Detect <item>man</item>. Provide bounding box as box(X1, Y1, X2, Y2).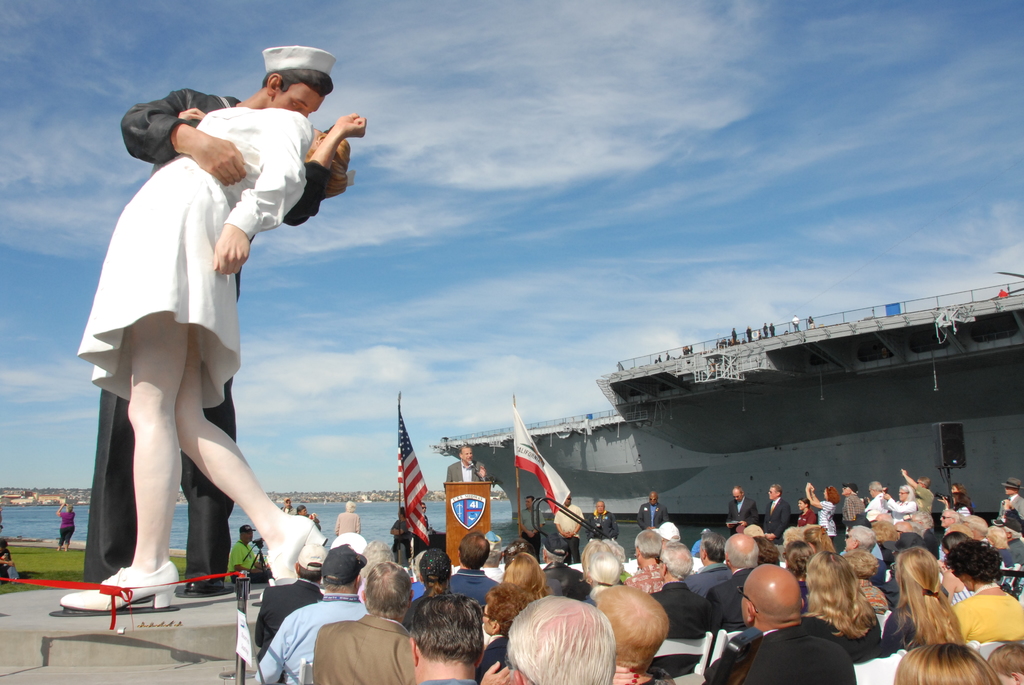
box(519, 500, 548, 567).
